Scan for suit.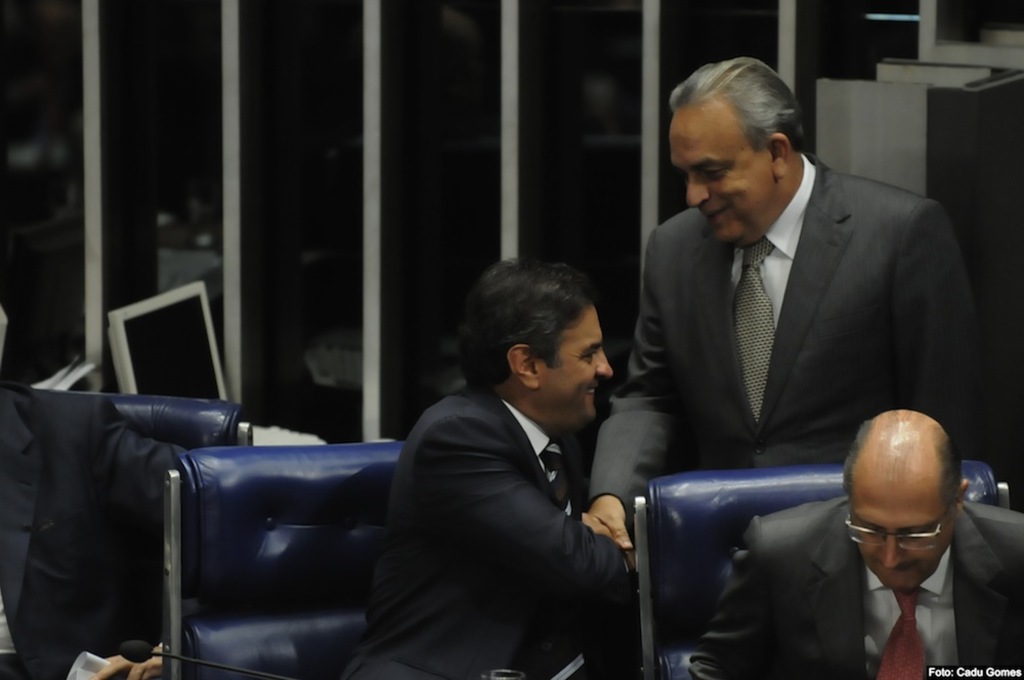
Scan result: <region>610, 92, 977, 619</region>.
